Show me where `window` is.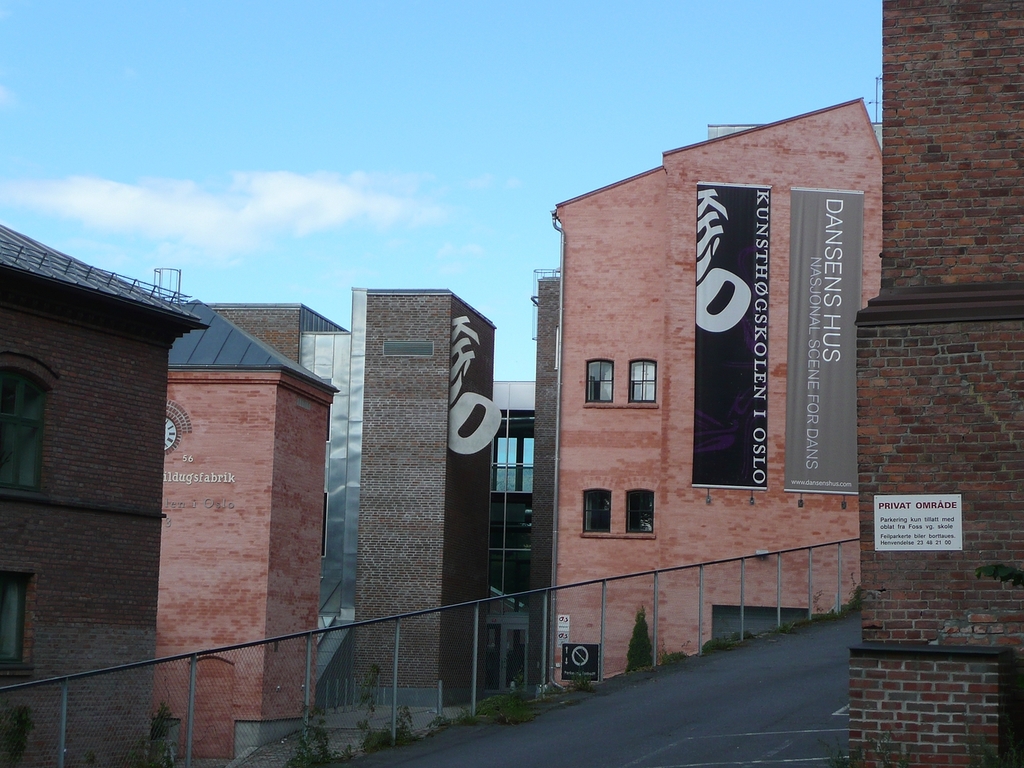
`window` is at pyautogui.locateOnScreen(626, 493, 655, 534).
